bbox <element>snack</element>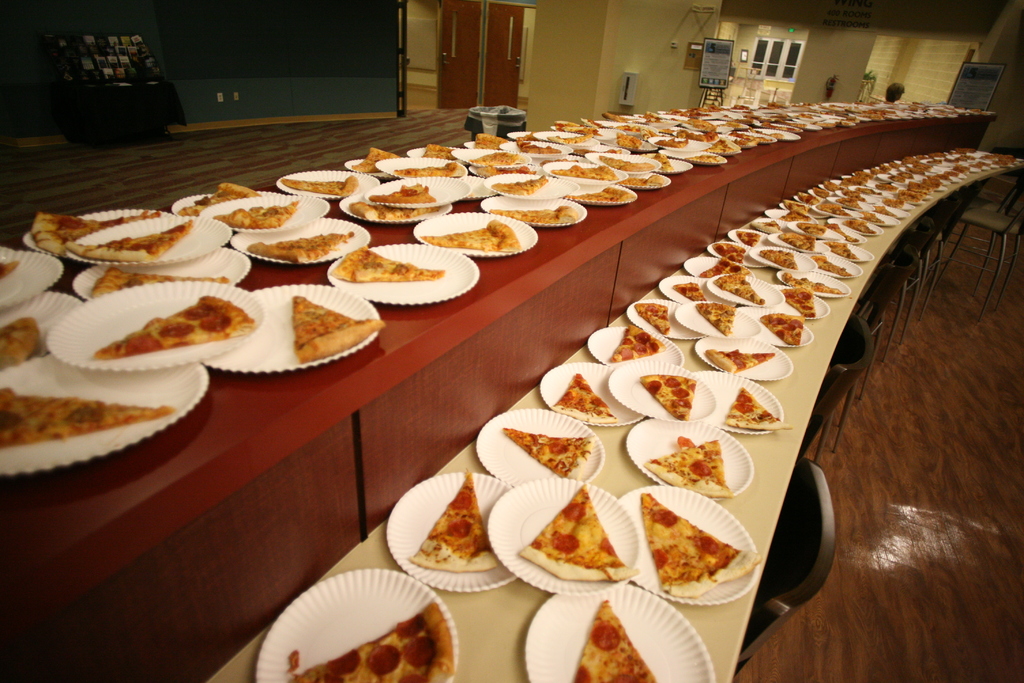
333/247/442/281
